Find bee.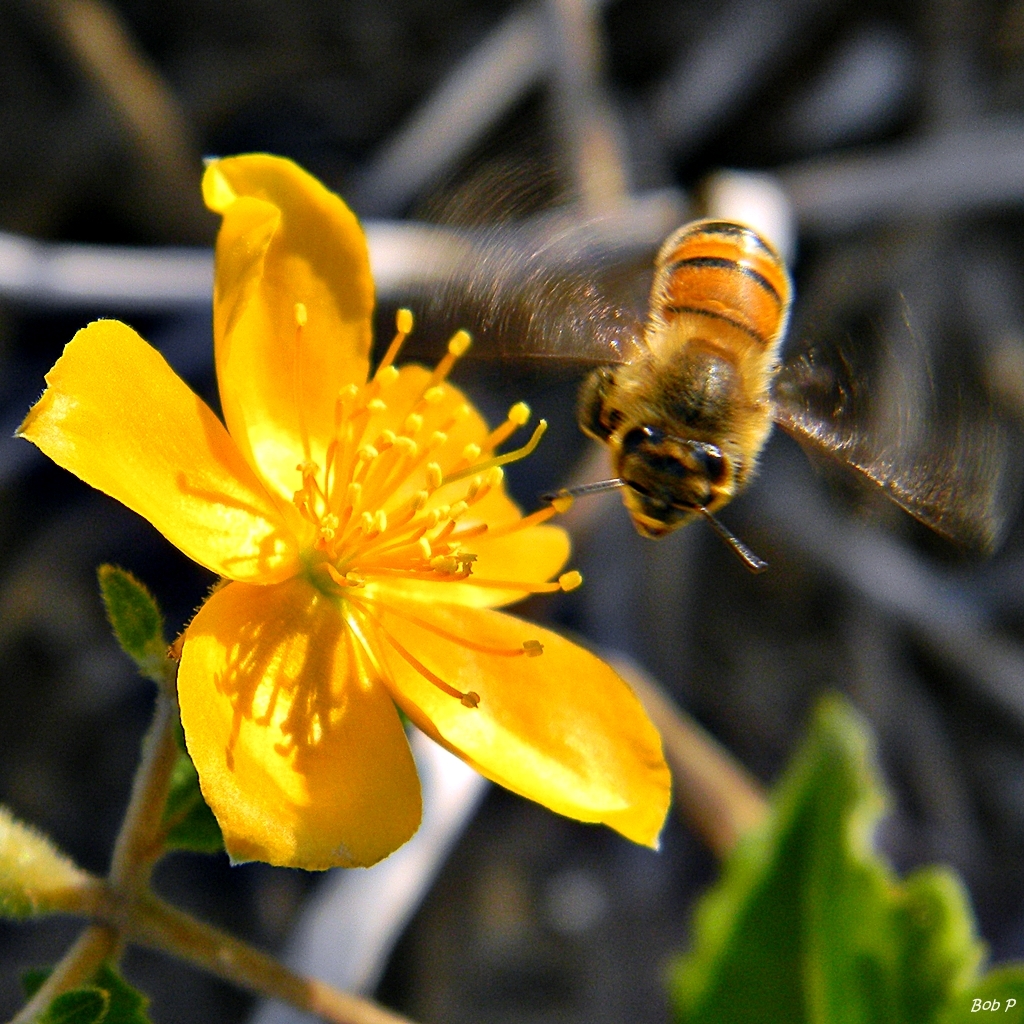
<region>426, 213, 992, 574</region>.
